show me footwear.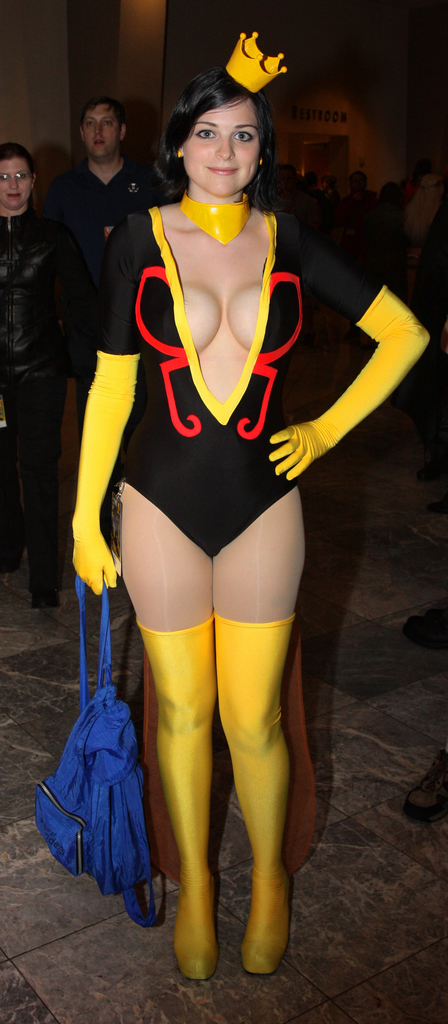
footwear is here: pyautogui.locateOnScreen(160, 614, 215, 977).
